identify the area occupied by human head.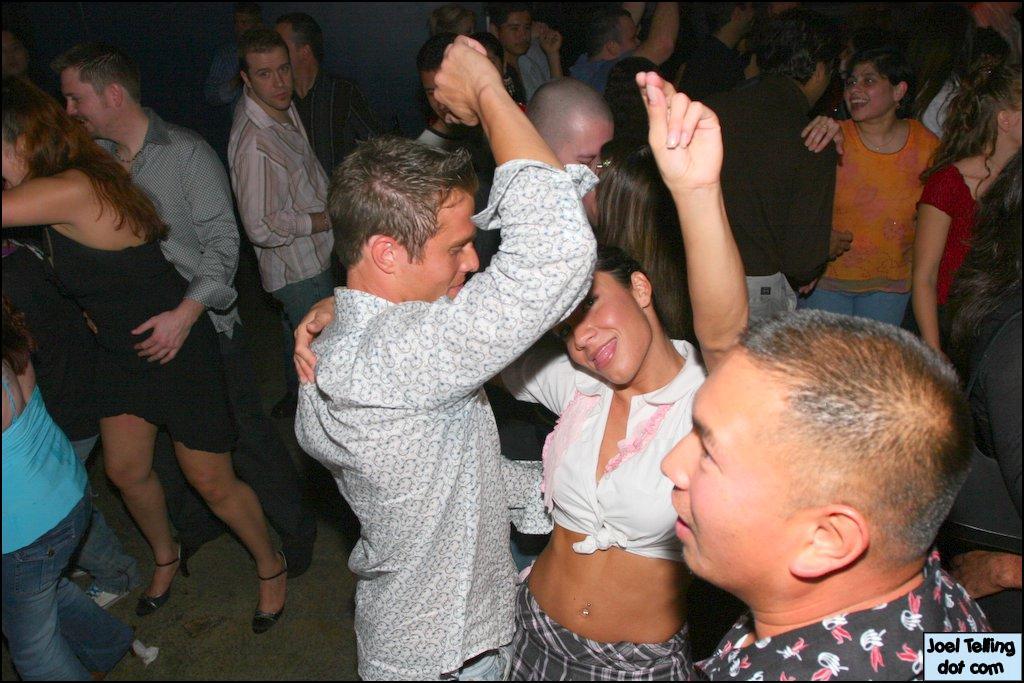
Area: {"x1": 271, "y1": 11, "x2": 328, "y2": 80}.
